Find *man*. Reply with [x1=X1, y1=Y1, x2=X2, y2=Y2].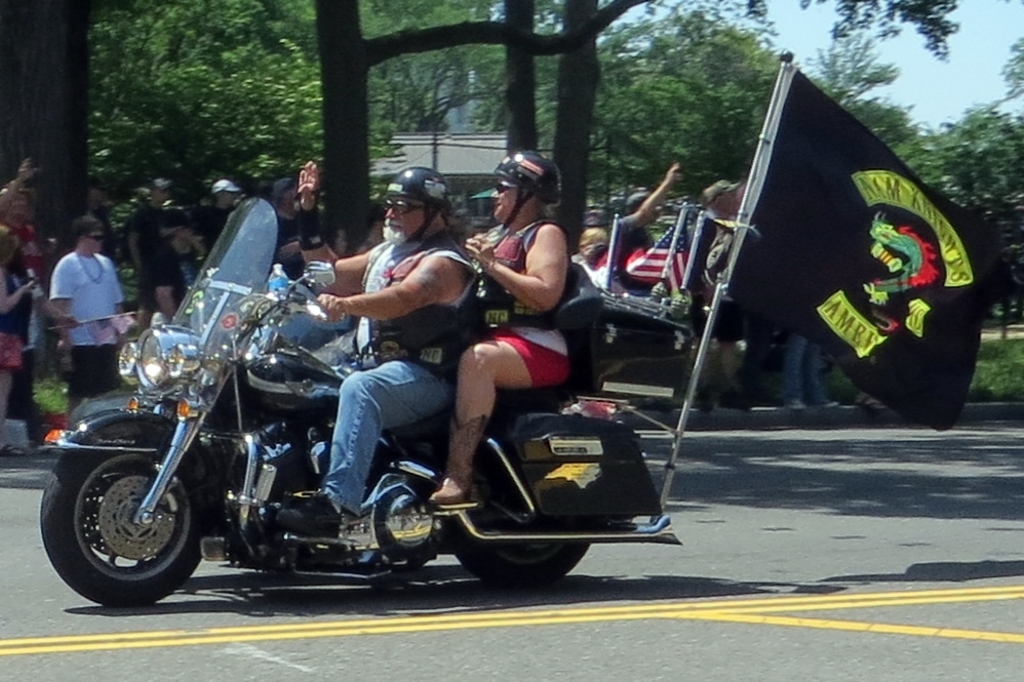
[x1=46, y1=210, x2=132, y2=409].
